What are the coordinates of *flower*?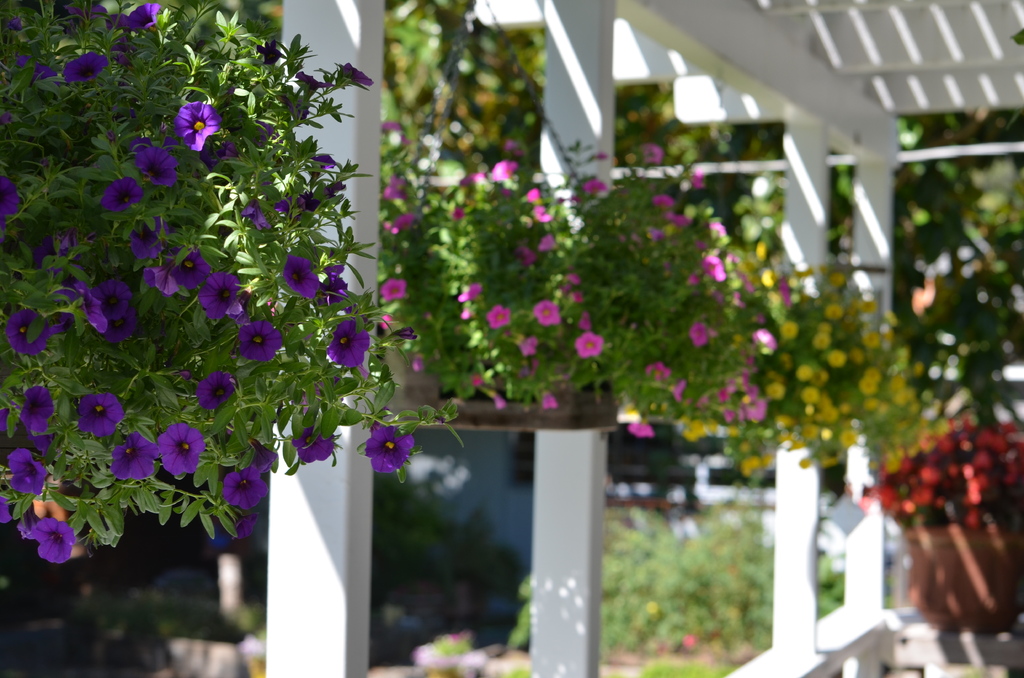
BBox(110, 37, 135, 66).
